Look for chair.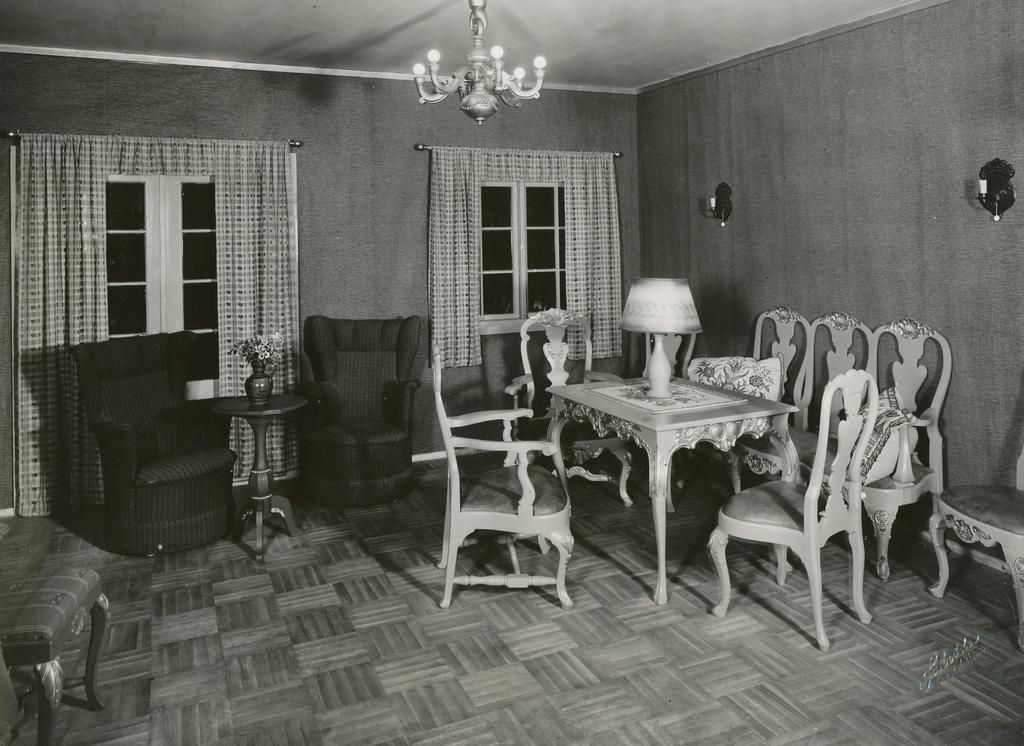
Found: (x1=0, y1=567, x2=110, y2=745).
